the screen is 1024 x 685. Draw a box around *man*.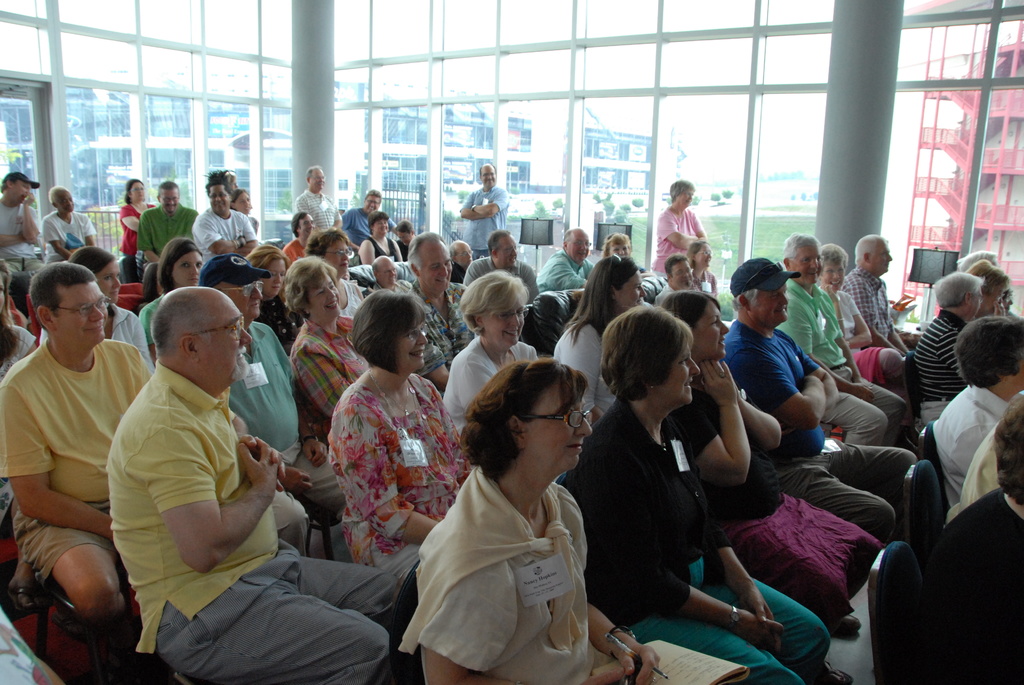
locate(930, 316, 1023, 510).
